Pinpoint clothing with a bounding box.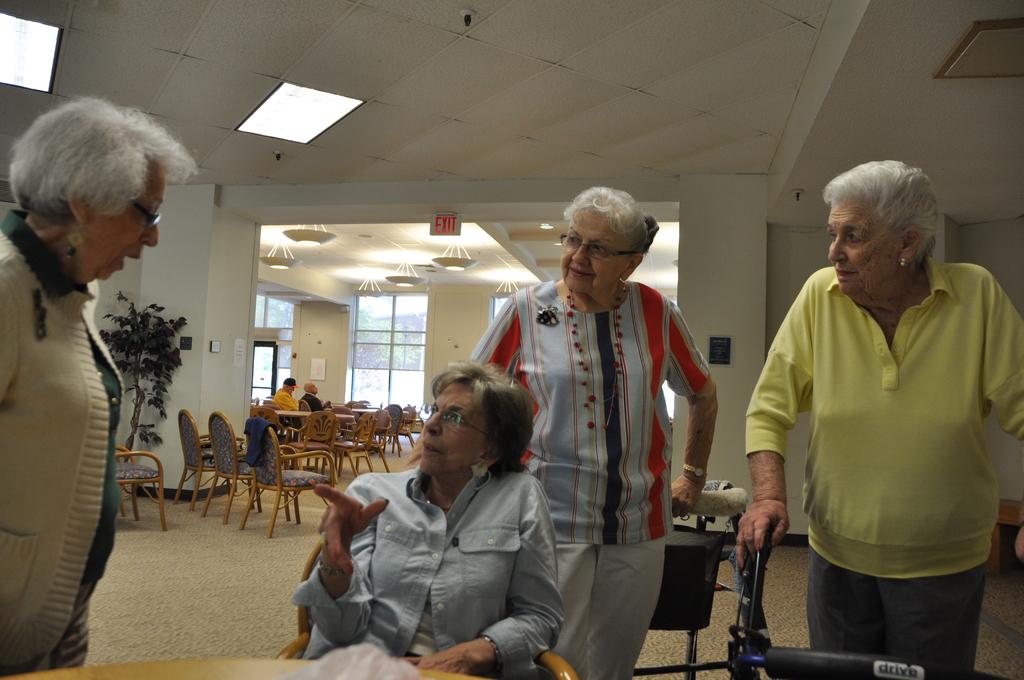
[x1=287, y1=458, x2=569, y2=679].
